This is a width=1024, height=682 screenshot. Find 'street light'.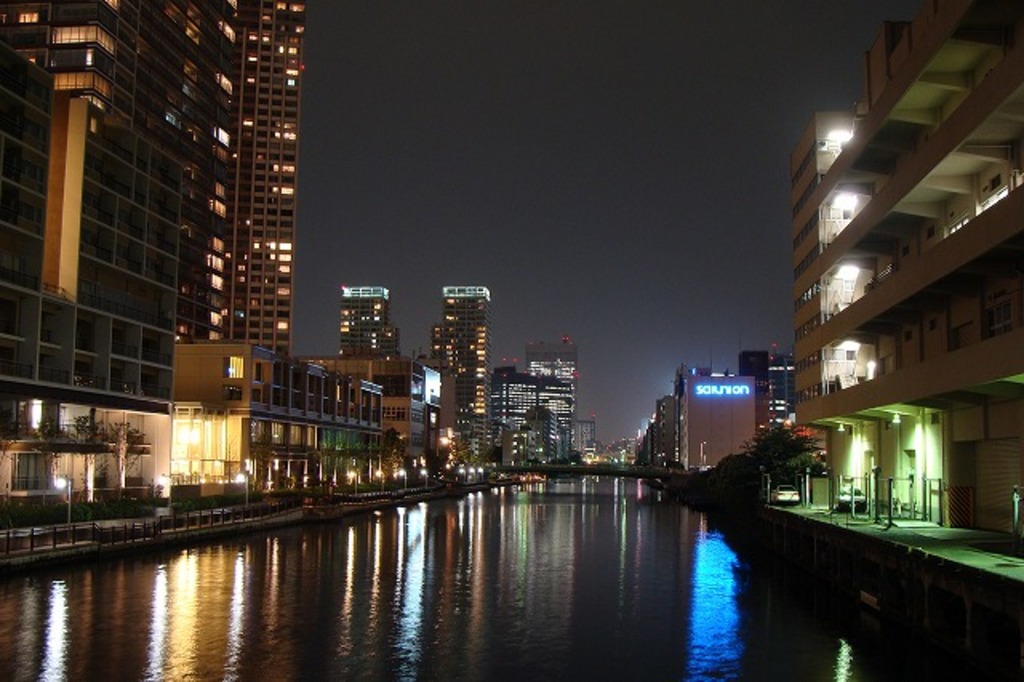
Bounding box: bbox=(374, 467, 386, 493).
